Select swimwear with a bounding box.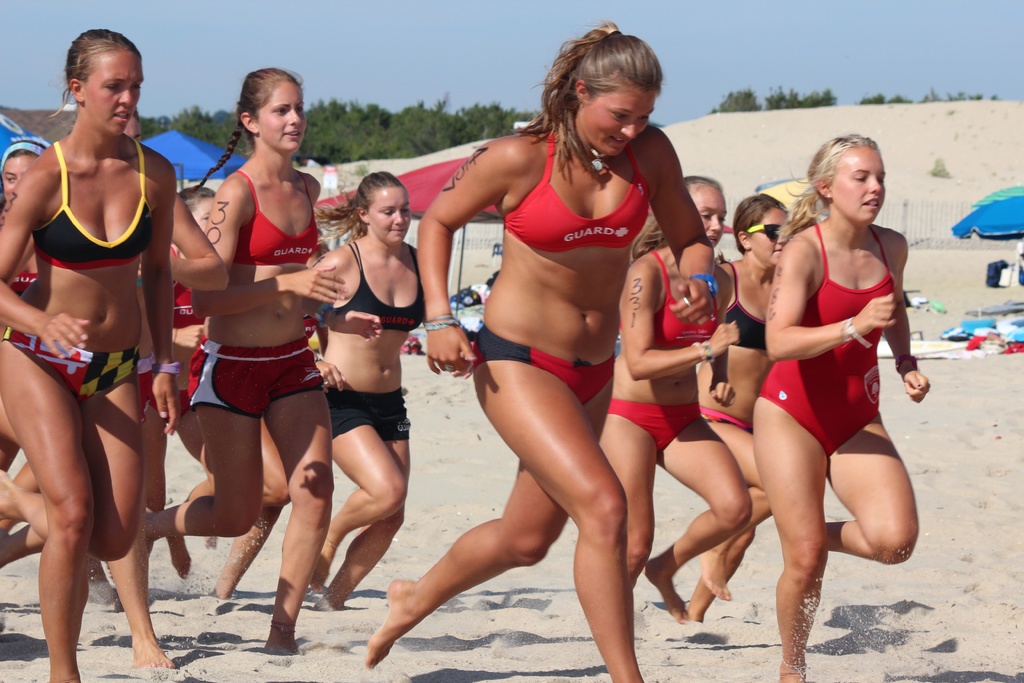
pyautogui.locateOnScreen(755, 222, 894, 453).
